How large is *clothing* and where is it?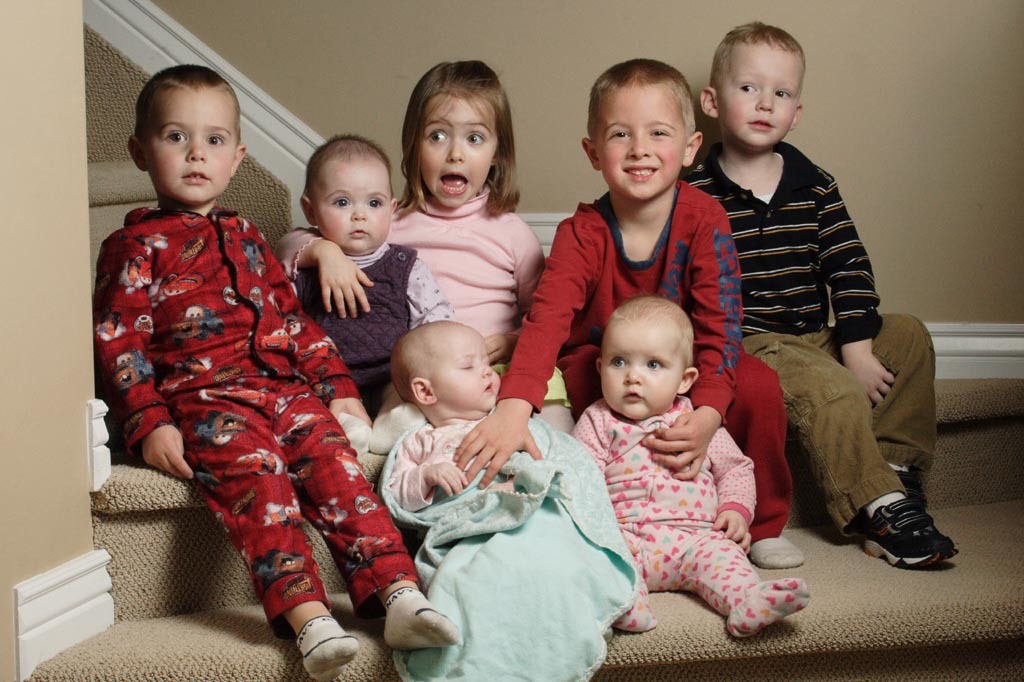
Bounding box: region(277, 182, 546, 372).
